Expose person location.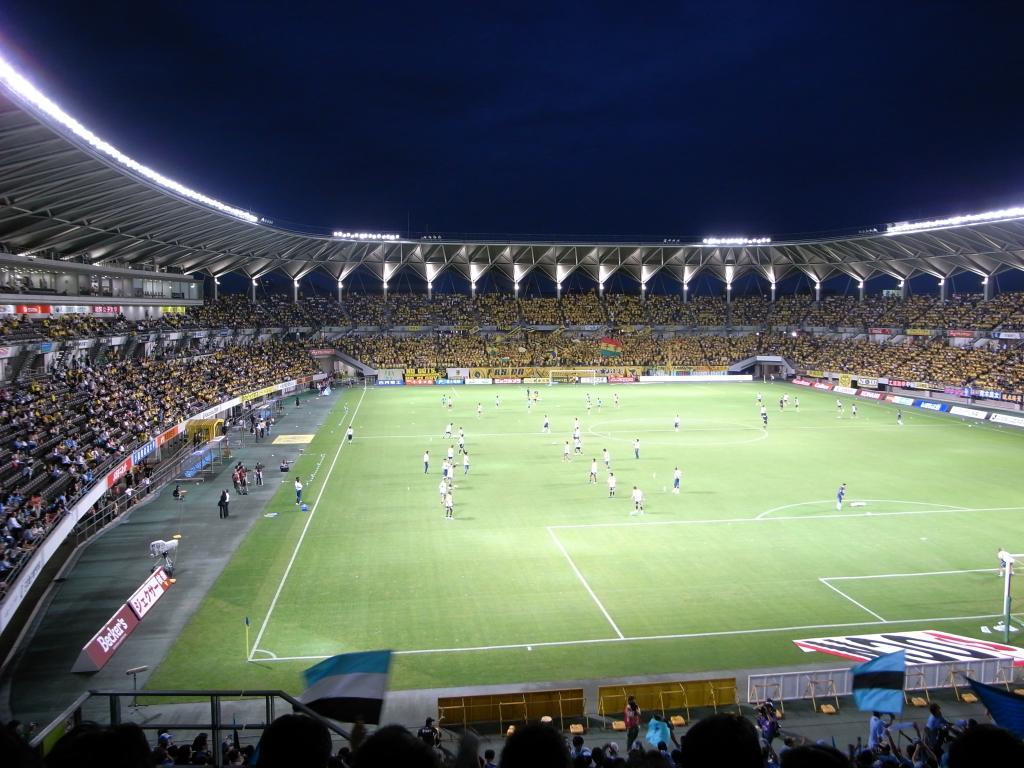
Exposed at (left=258, top=715, right=331, bottom=766).
